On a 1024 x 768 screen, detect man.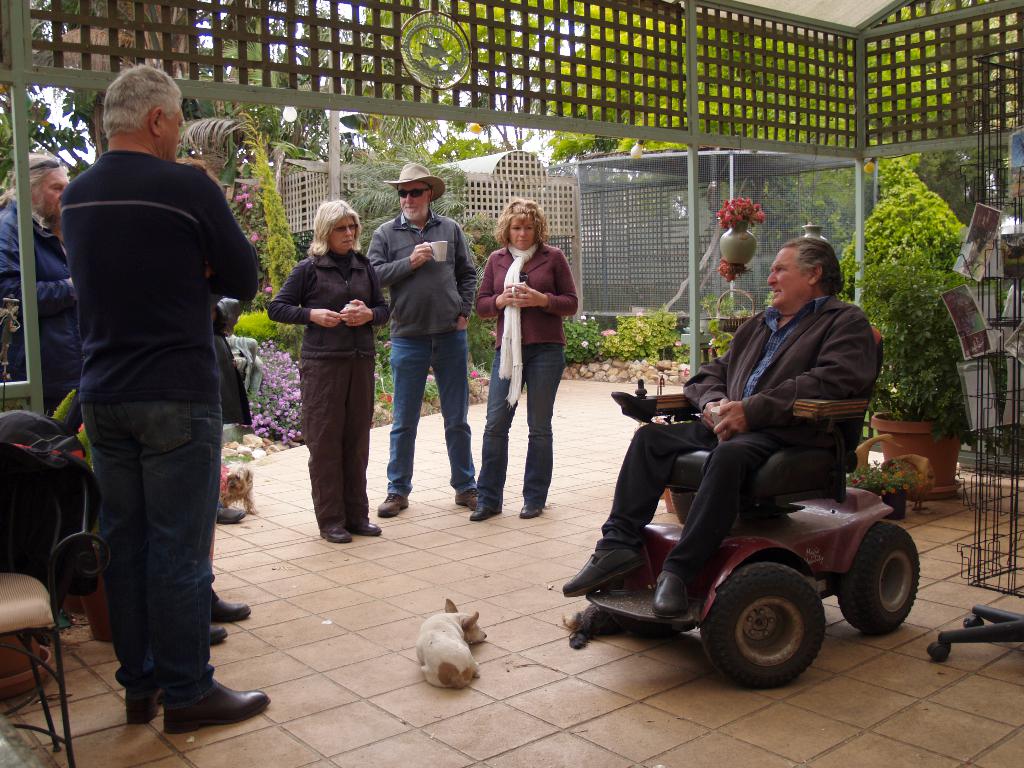
x1=561, y1=236, x2=873, y2=620.
